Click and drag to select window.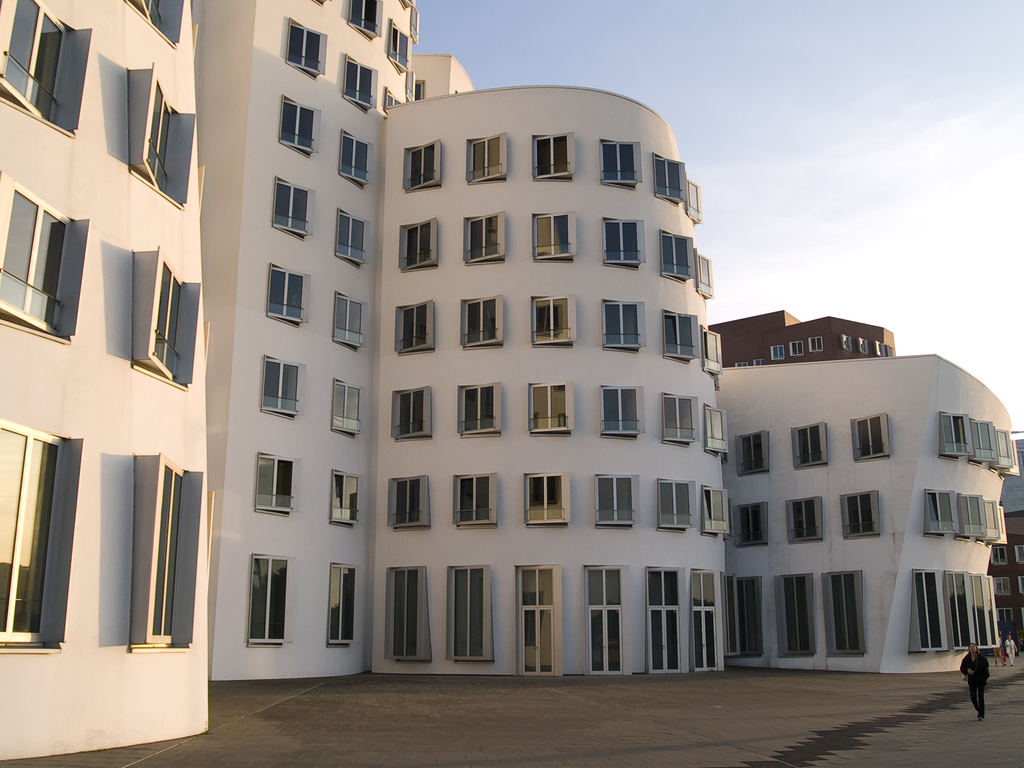
Selection: 255,450,291,516.
